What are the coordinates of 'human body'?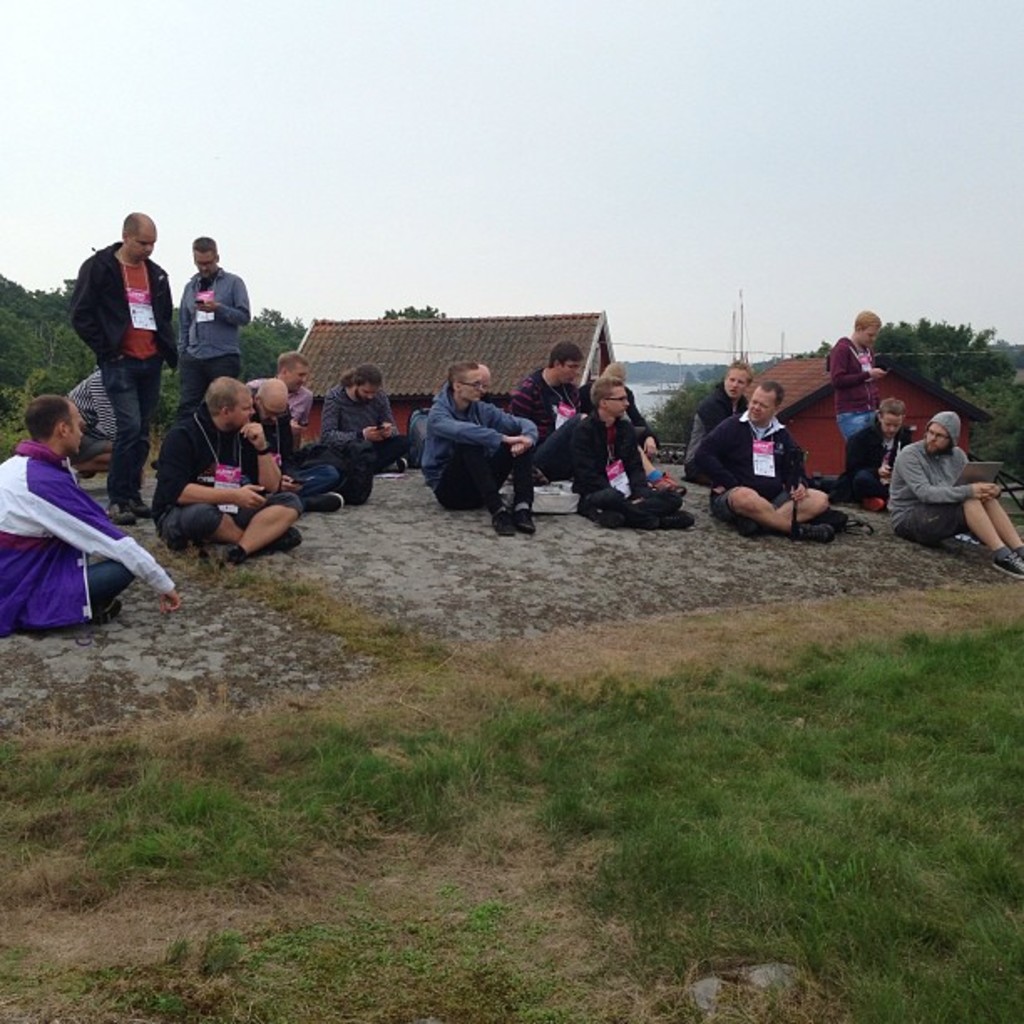
830/340/885/440.
